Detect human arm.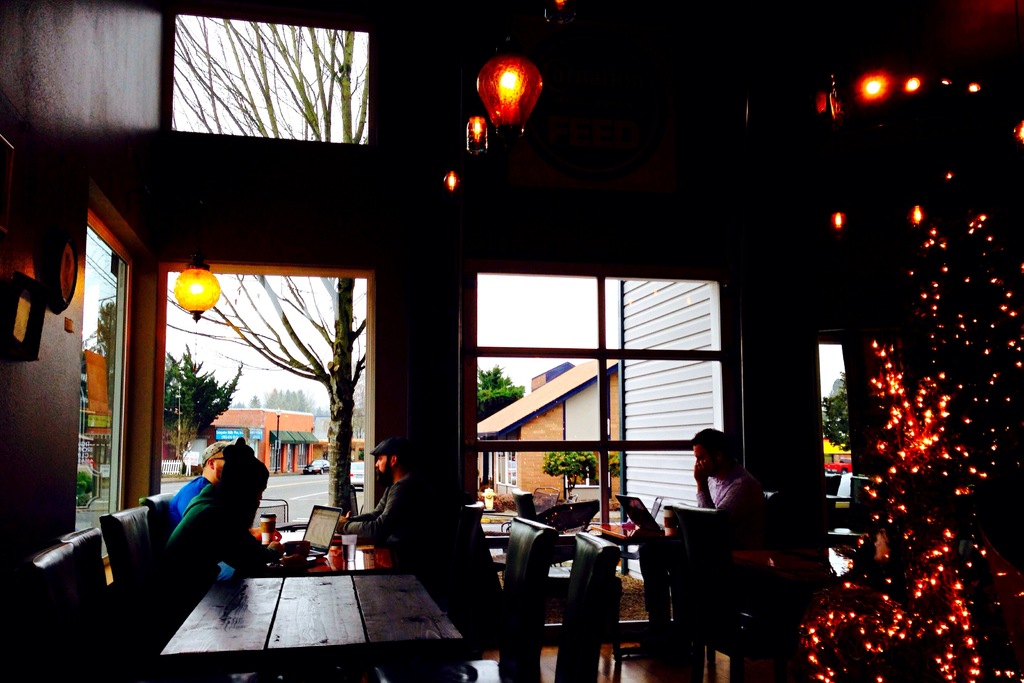
Detected at select_region(221, 509, 286, 561).
